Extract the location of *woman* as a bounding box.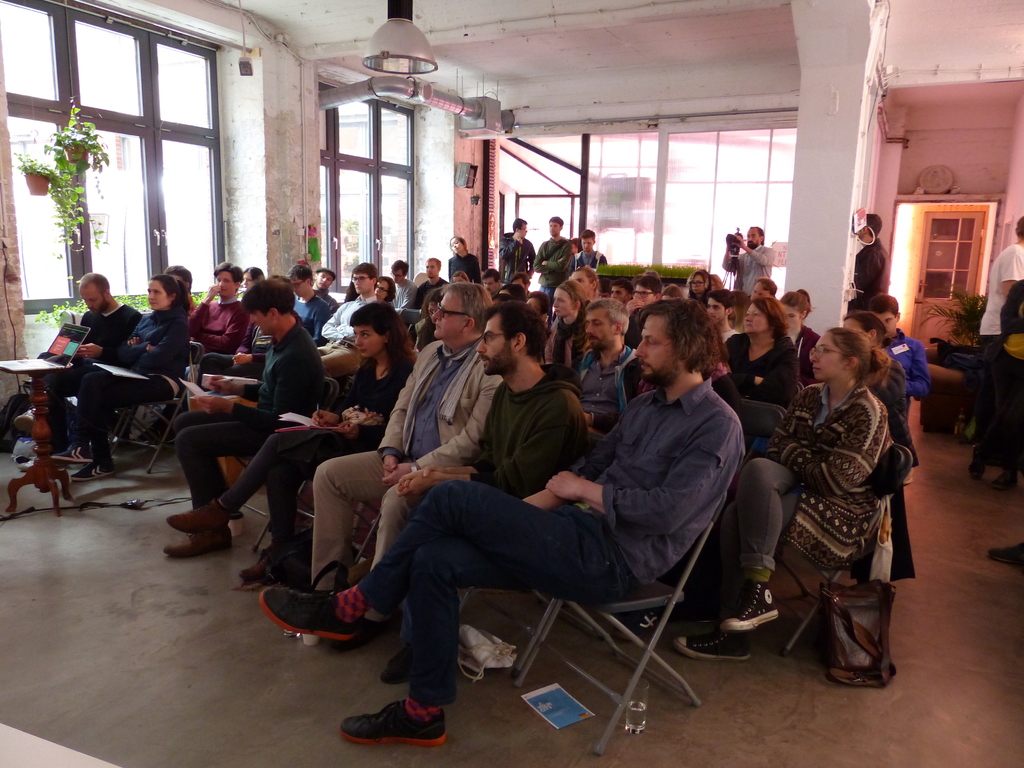
select_region(780, 287, 817, 381).
